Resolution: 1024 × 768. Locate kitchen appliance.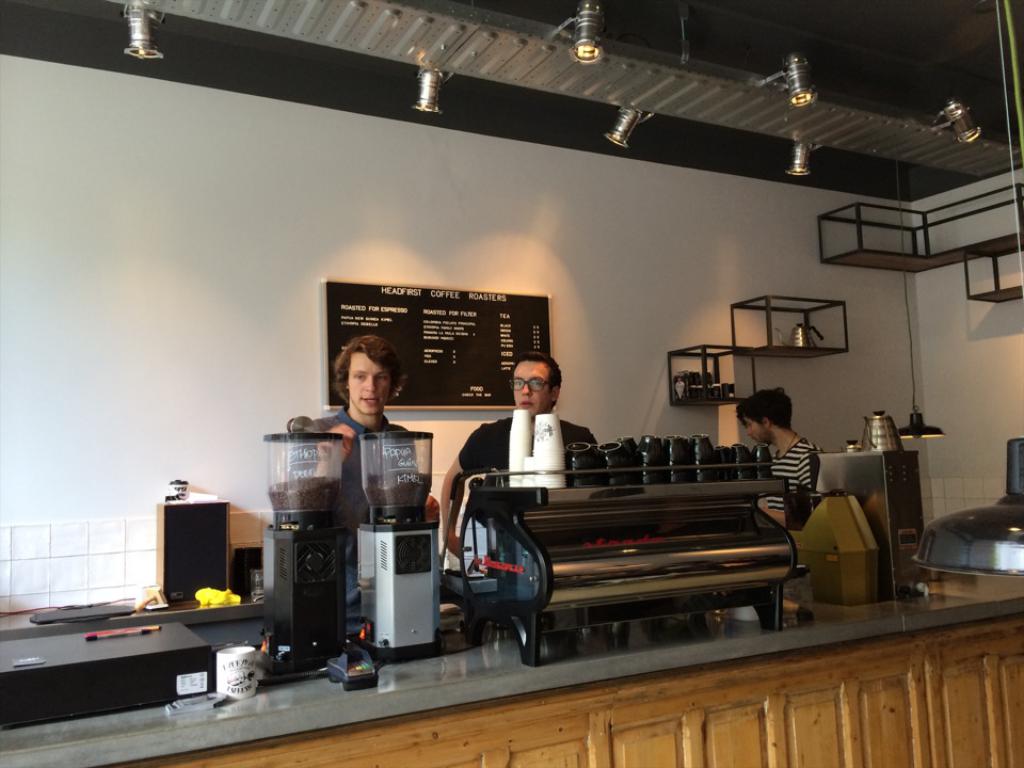
rect(353, 426, 434, 653).
